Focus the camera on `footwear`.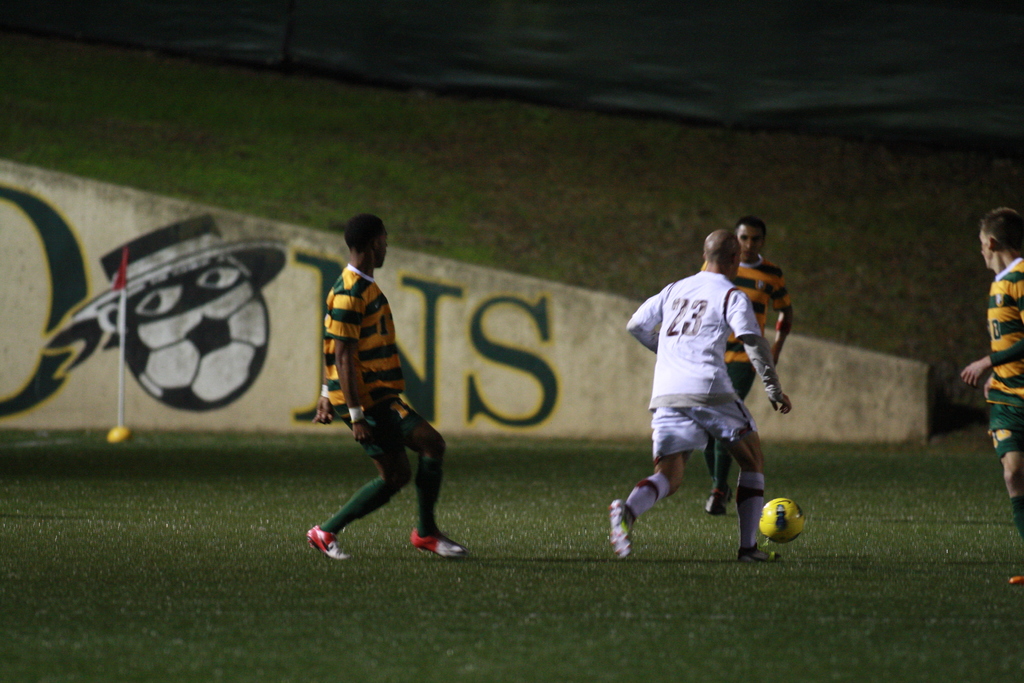
Focus region: (x1=735, y1=538, x2=778, y2=567).
